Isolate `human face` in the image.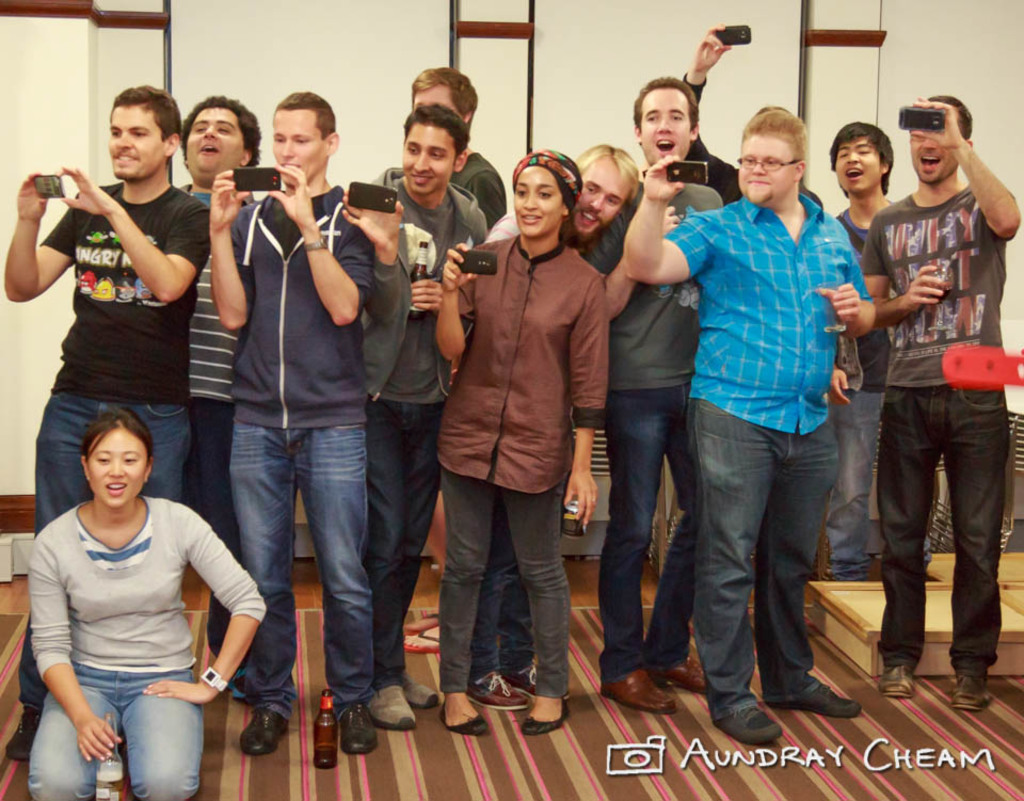
Isolated region: bbox=[183, 103, 249, 182].
